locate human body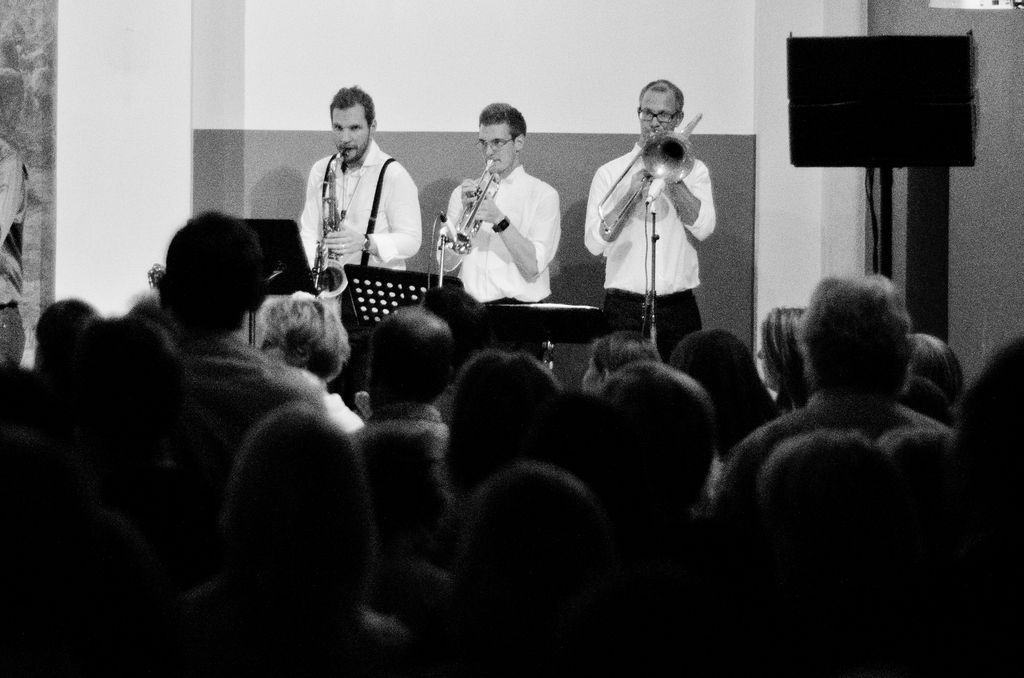
locate(435, 100, 563, 304)
